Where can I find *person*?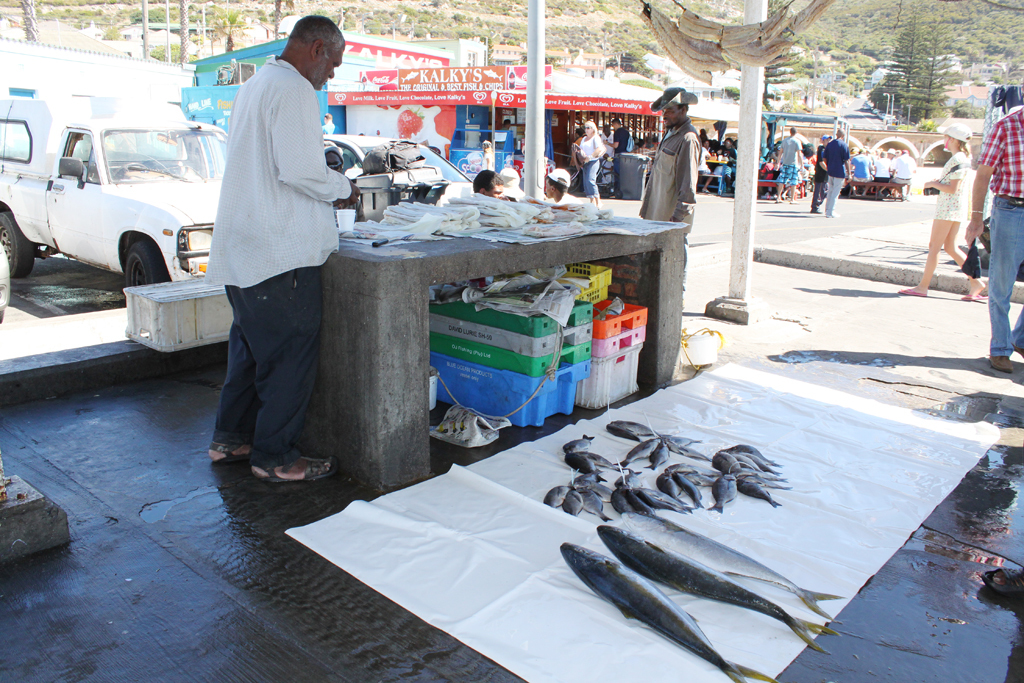
You can find it at 324 113 332 133.
